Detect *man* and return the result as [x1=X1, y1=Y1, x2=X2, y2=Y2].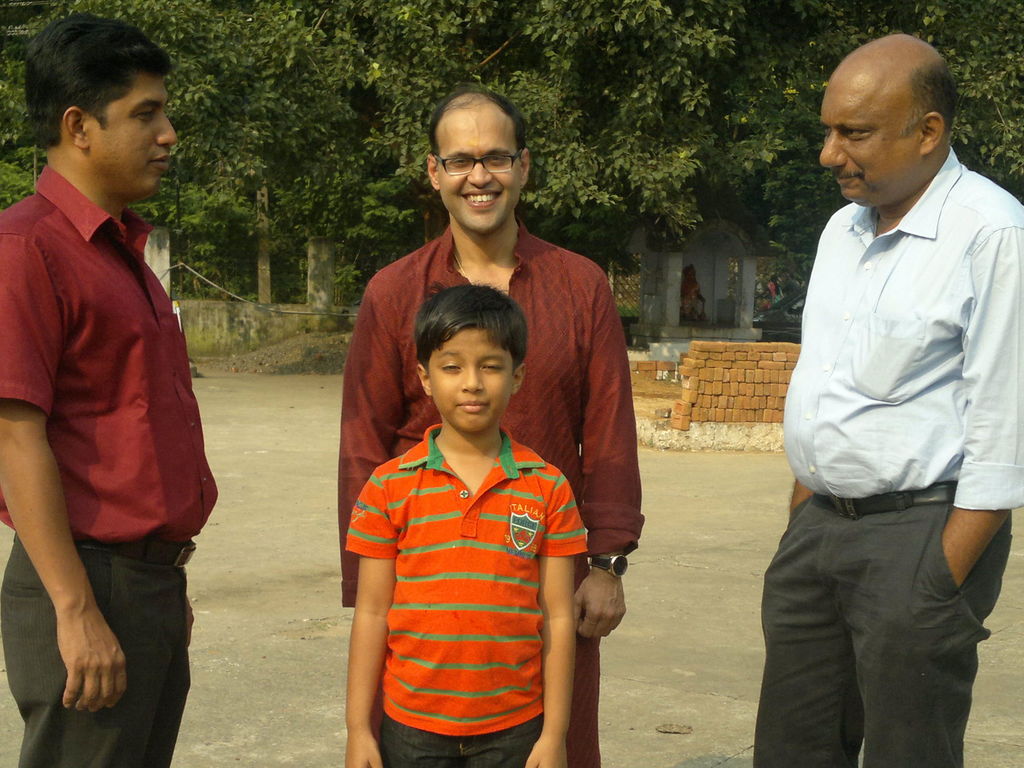
[x1=340, y1=83, x2=647, y2=767].
